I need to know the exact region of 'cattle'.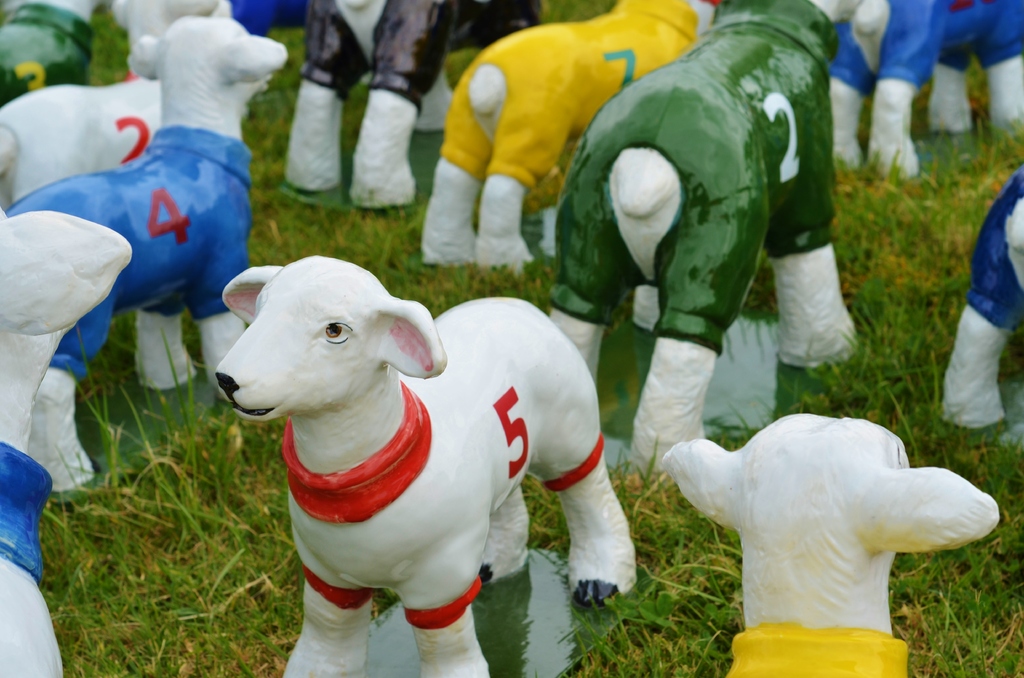
Region: 0:0:230:205.
